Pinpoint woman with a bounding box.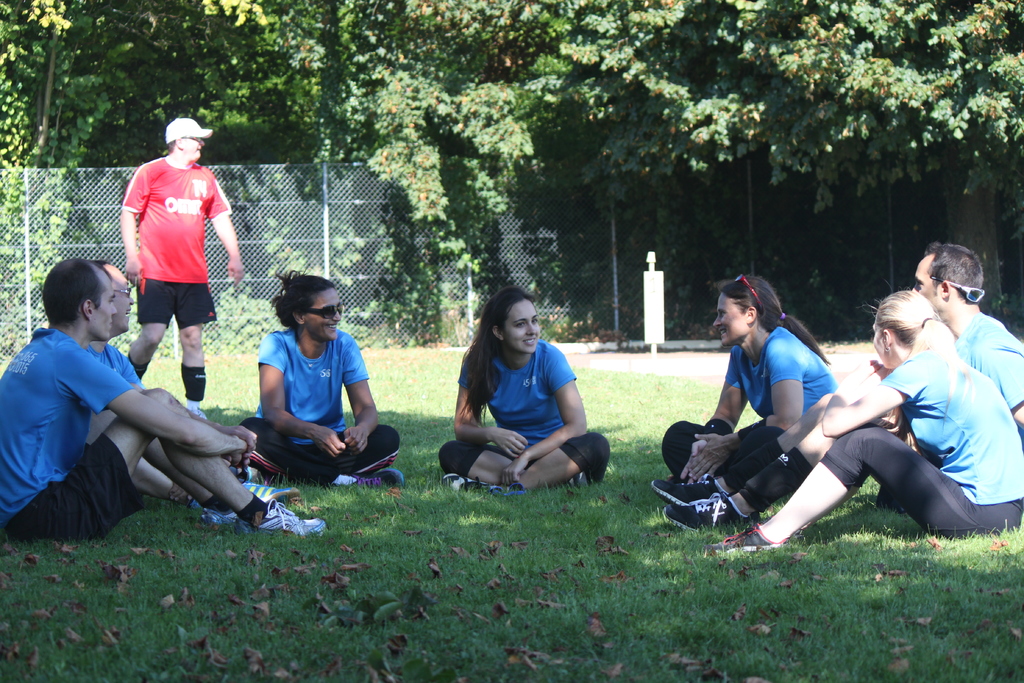
region(708, 290, 1023, 556).
